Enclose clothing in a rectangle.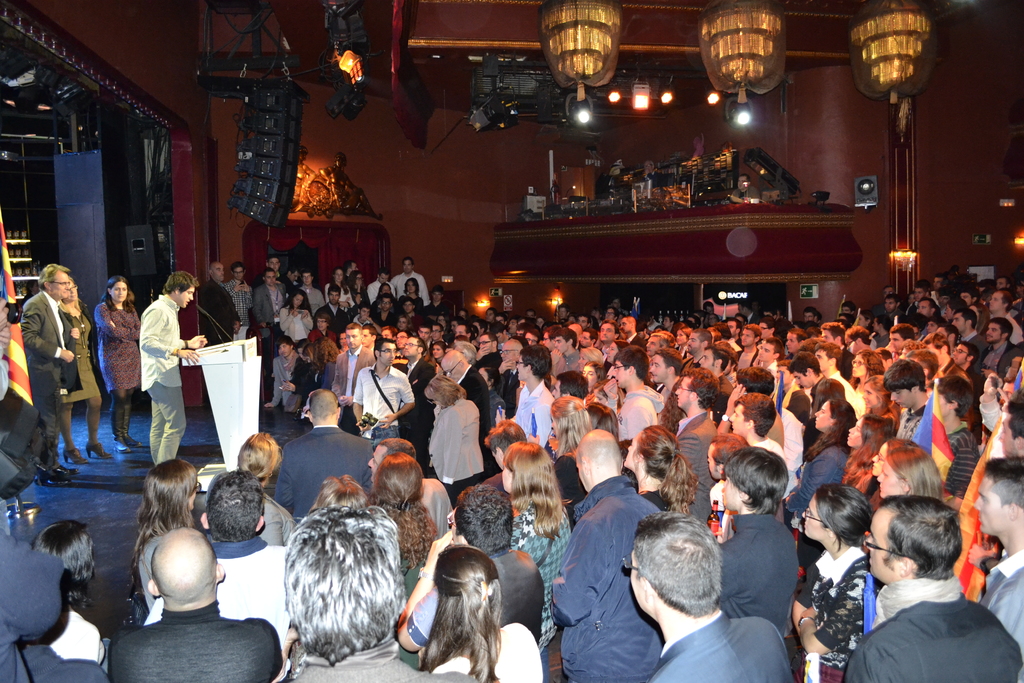
366 278 400 303.
